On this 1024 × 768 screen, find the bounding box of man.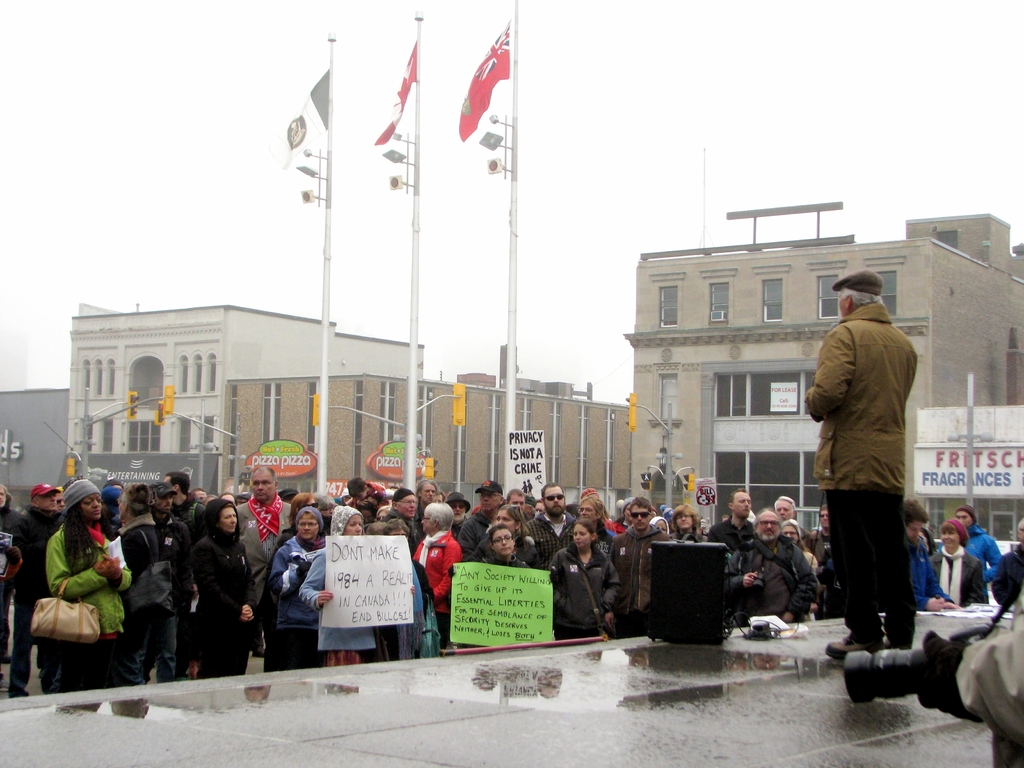
Bounding box: BBox(802, 276, 933, 674).
